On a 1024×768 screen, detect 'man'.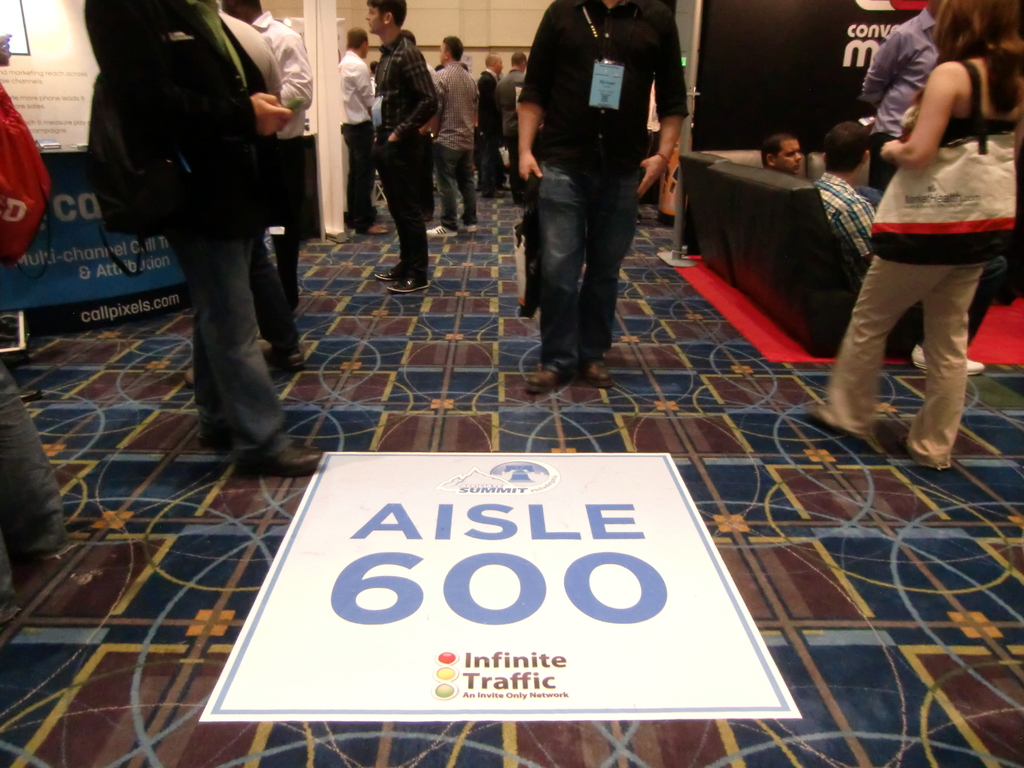
bbox(335, 24, 400, 234).
